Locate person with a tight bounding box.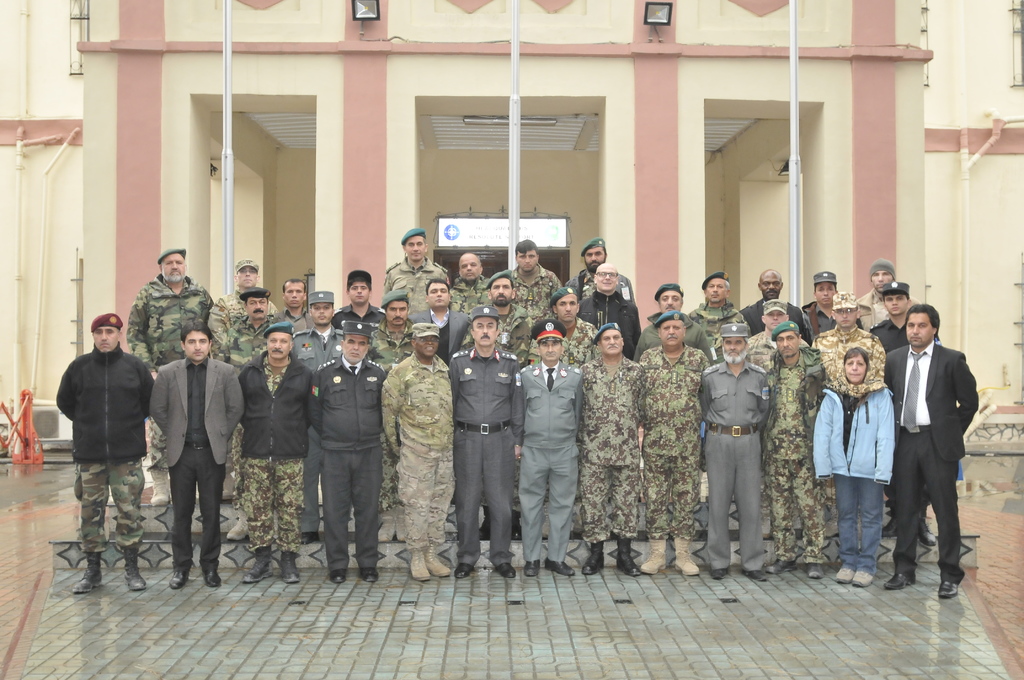
856, 257, 895, 332.
